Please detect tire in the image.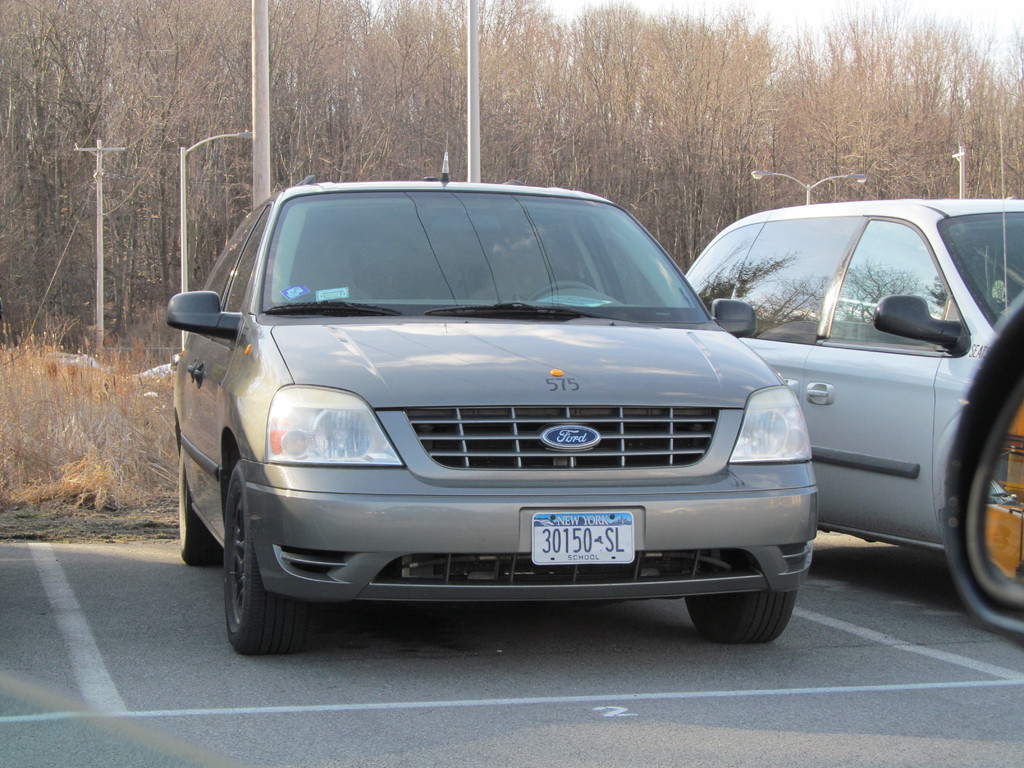
{"left": 212, "top": 465, "right": 312, "bottom": 656}.
